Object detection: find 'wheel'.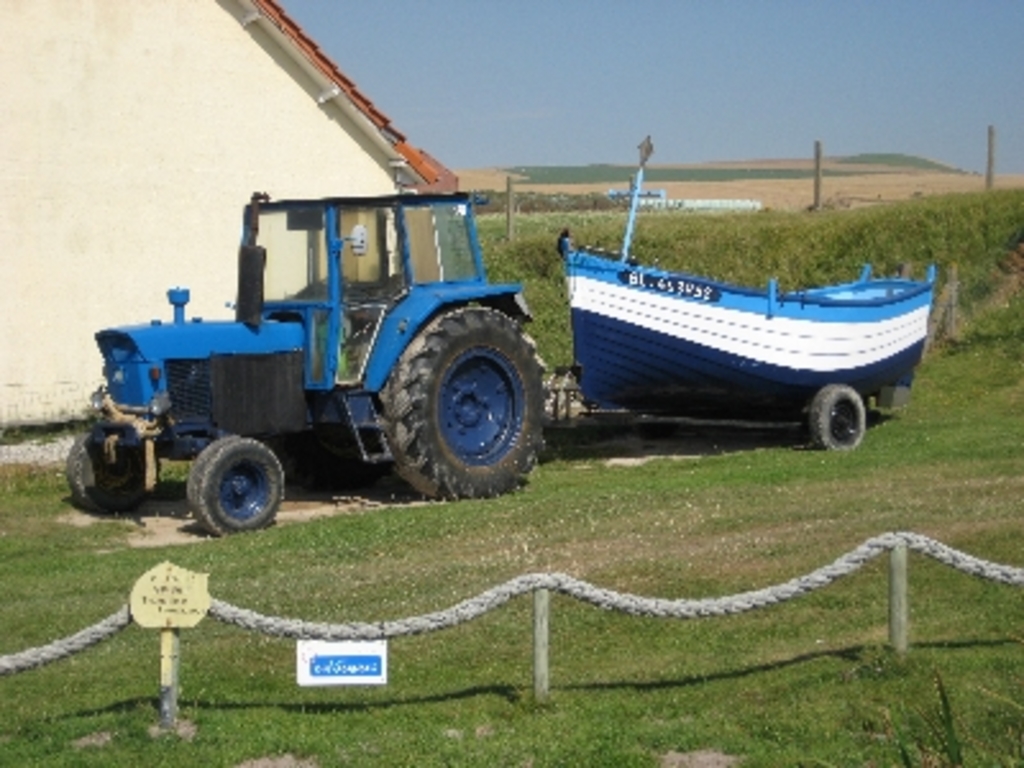
[x1=67, y1=435, x2=159, y2=517].
